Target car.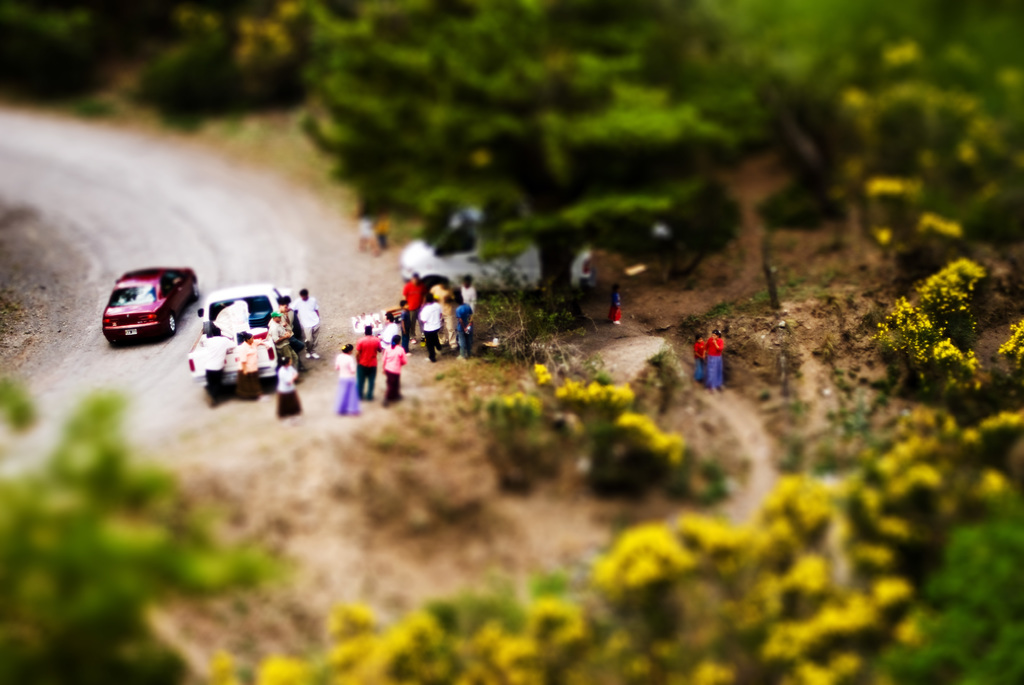
Target region: {"x1": 102, "y1": 268, "x2": 195, "y2": 344}.
